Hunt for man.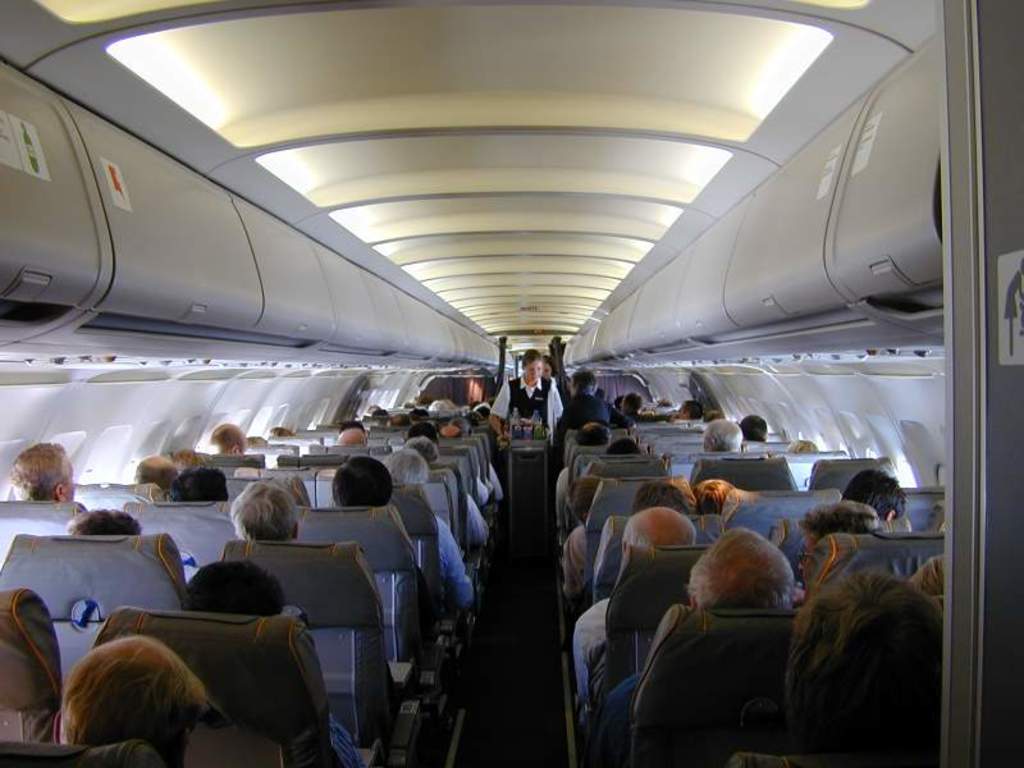
Hunted down at pyautogui.locateOnScreen(209, 428, 248, 451).
